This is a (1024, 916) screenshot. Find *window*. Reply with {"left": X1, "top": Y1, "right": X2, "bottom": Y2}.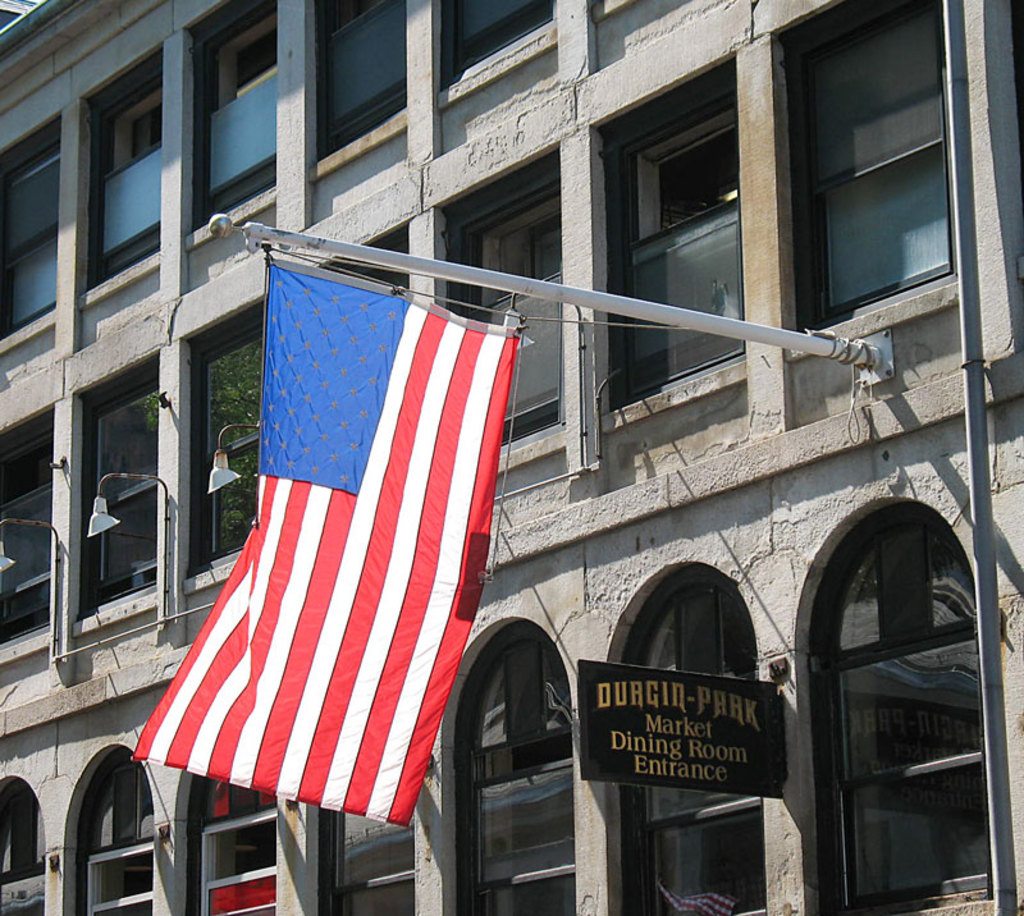
{"left": 51, "top": 761, "right": 183, "bottom": 915}.
